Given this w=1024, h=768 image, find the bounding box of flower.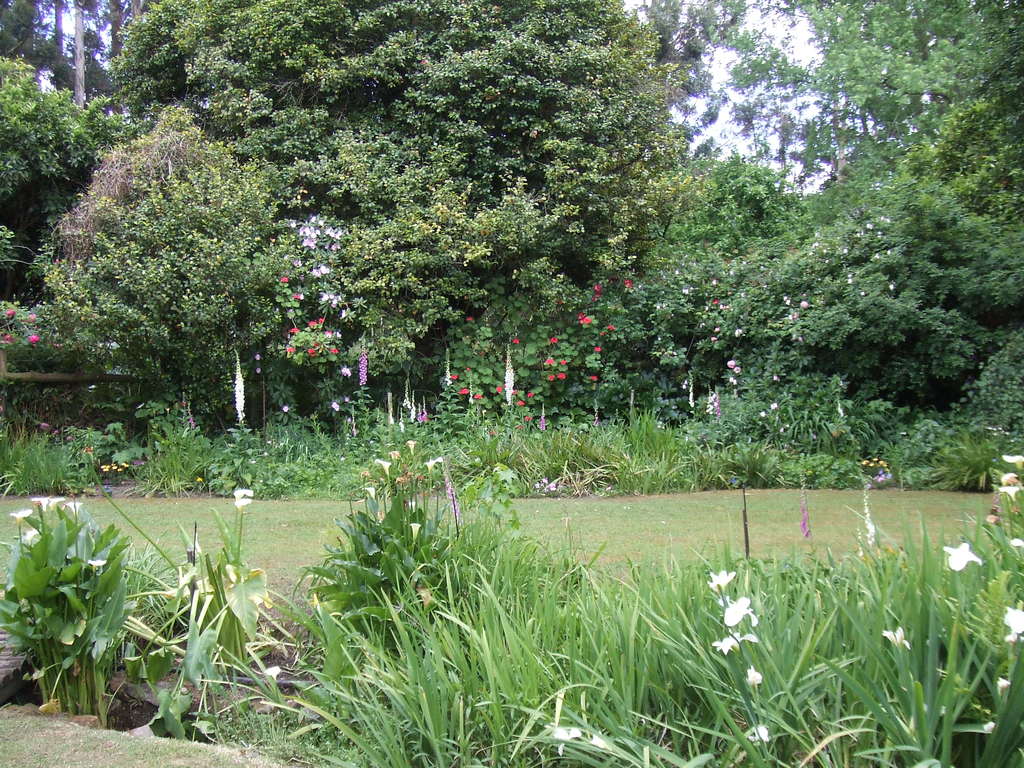
box(704, 570, 738, 596).
